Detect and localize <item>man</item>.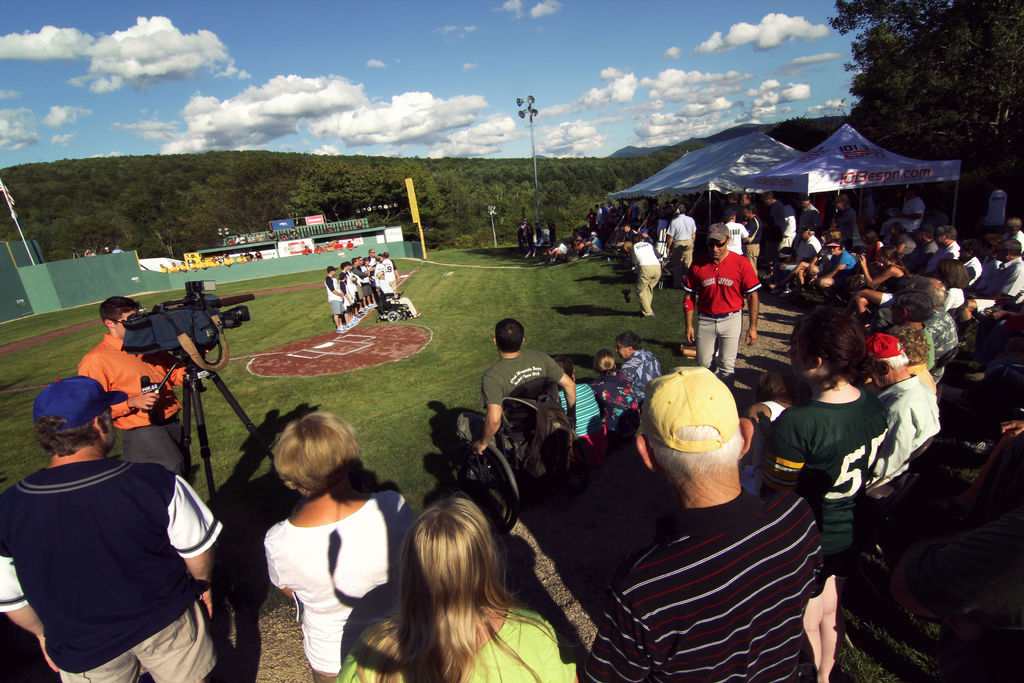
Localized at bbox(461, 318, 581, 457).
